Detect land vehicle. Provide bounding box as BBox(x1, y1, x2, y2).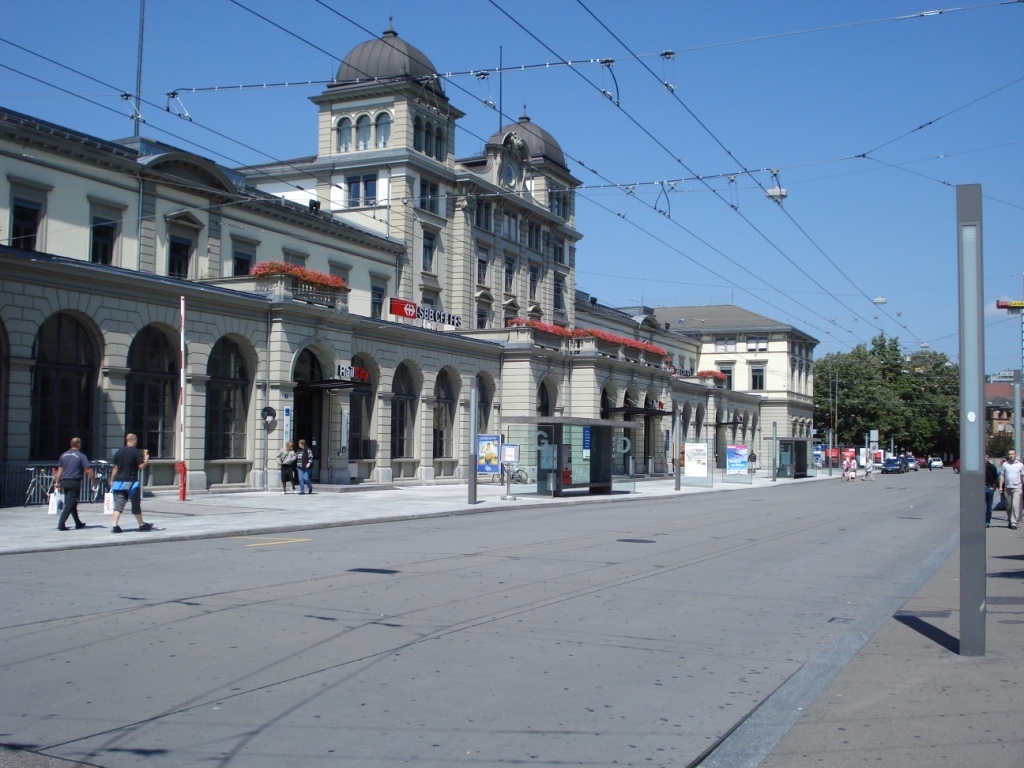
BBox(950, 458, 961, 476).
